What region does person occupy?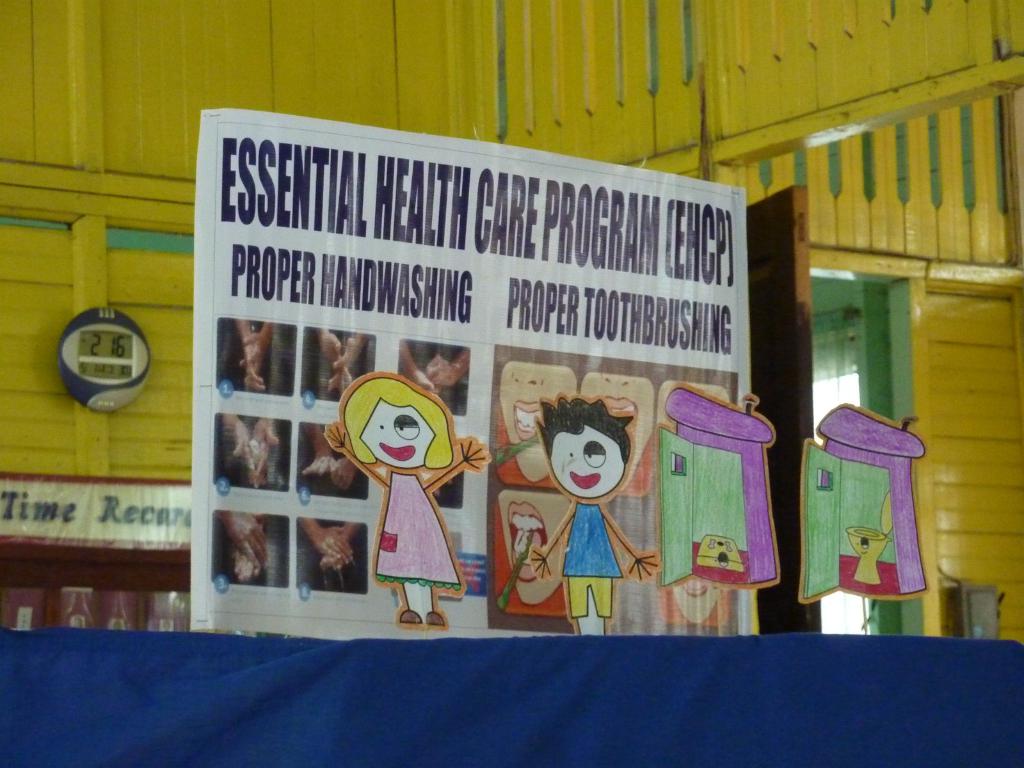
{"x1": 401, "y1": 347, "x2": 470, "y2": 403}.
